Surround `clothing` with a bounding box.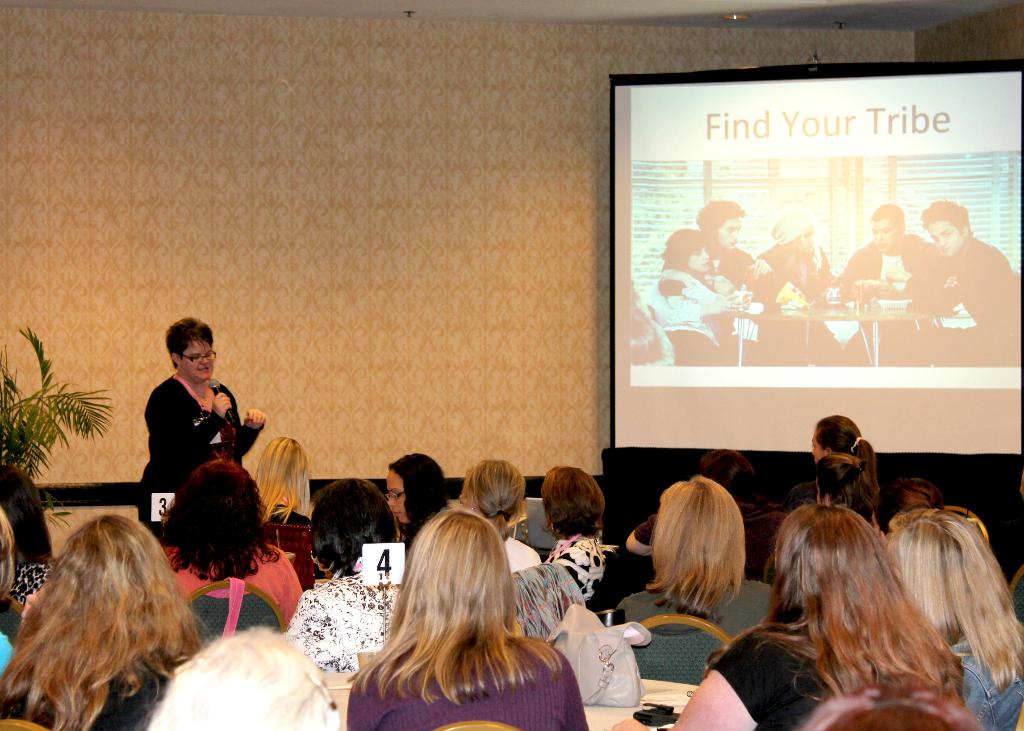
select_region(836, 238, 937, 307).
